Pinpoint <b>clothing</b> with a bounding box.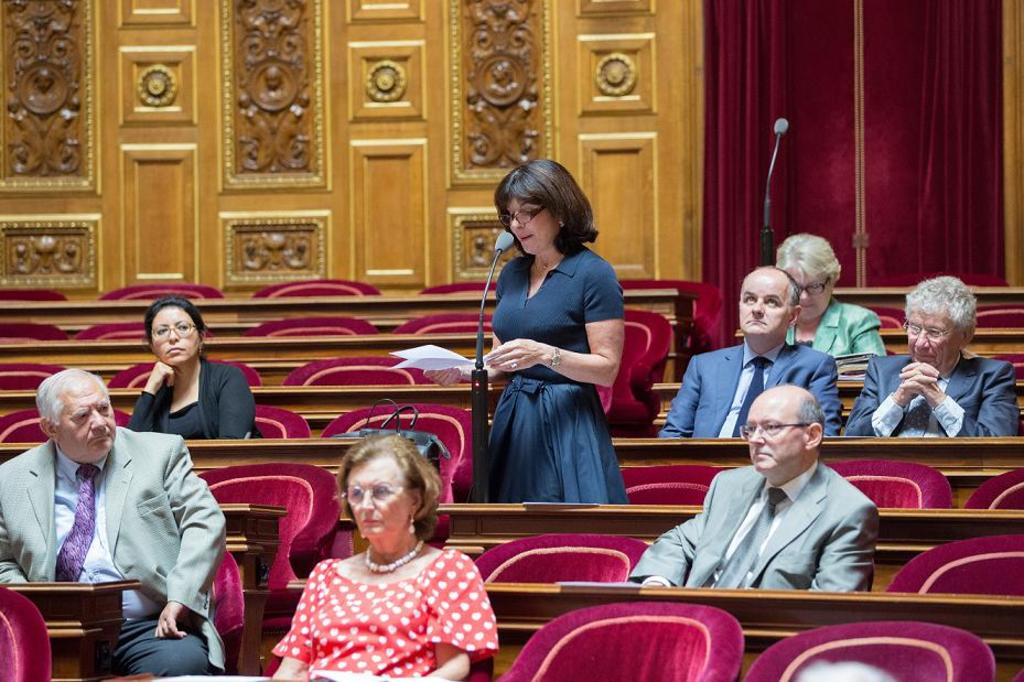
bbox(671, 337, 839, 445).
